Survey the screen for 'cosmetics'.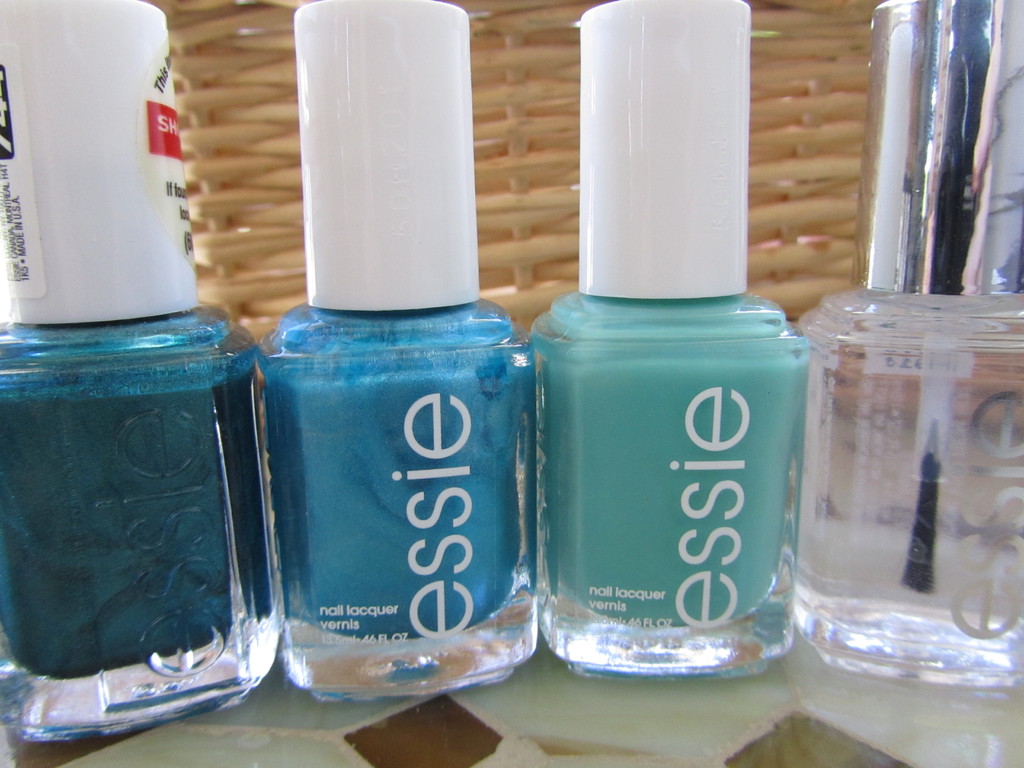
Survey found: 523:0:815:685.
